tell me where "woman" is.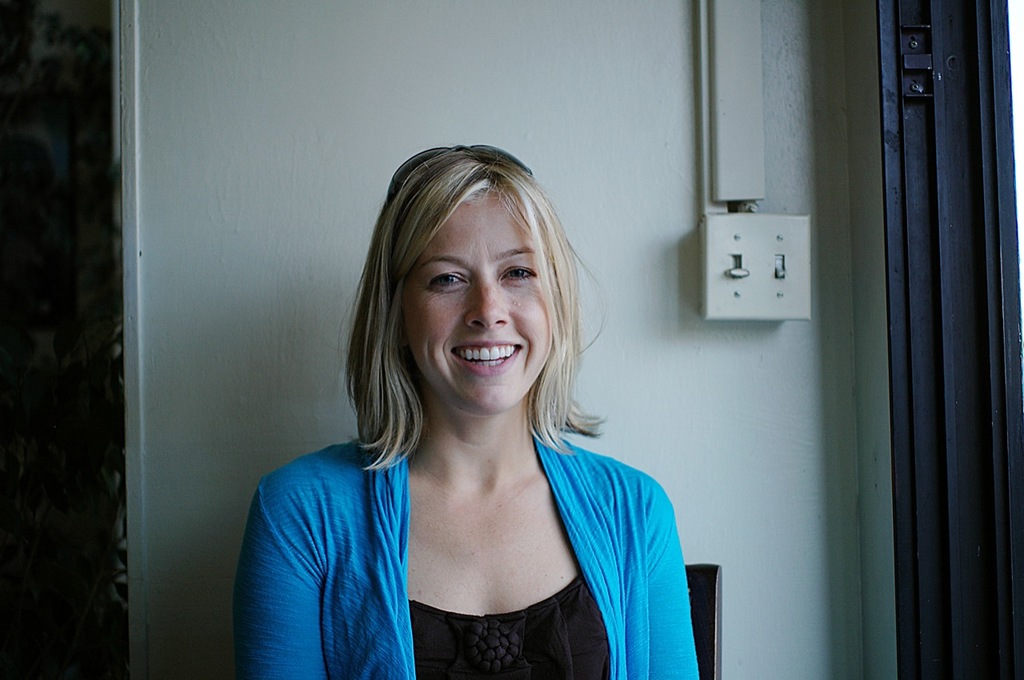
"woman" is at <bbox>236, 137, 705, 679</bbox>.
